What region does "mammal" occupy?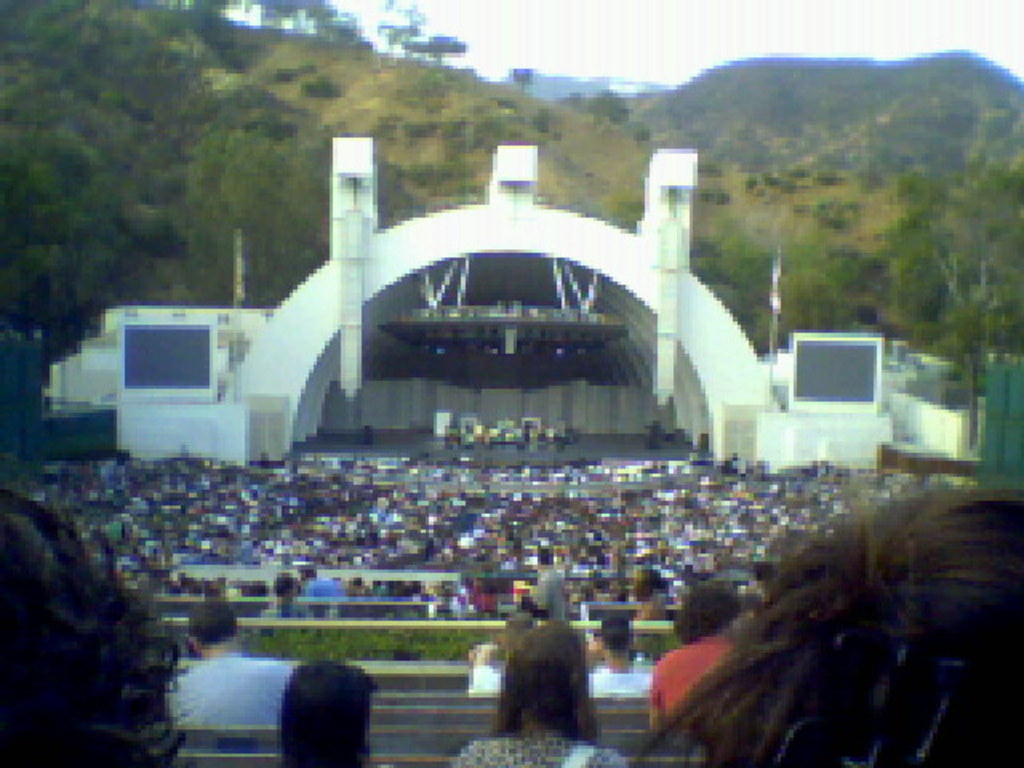
<bbox>157, 630, 358, 755</bbox>.
